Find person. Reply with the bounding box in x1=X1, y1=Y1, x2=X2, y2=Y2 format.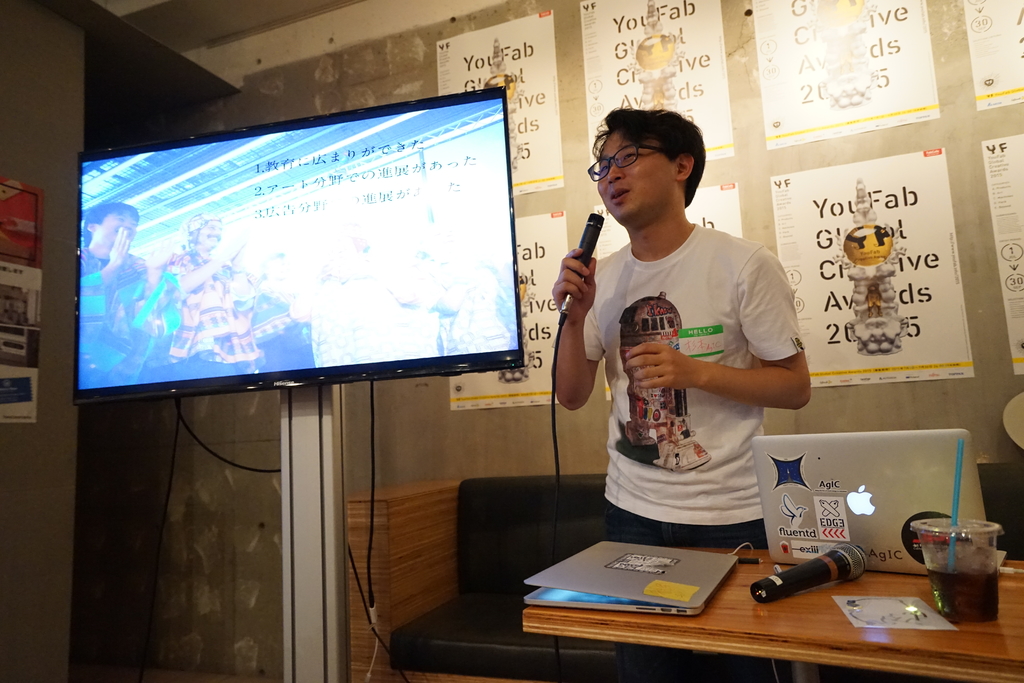
x1=540, y1=103, x2=777, y2=586.
